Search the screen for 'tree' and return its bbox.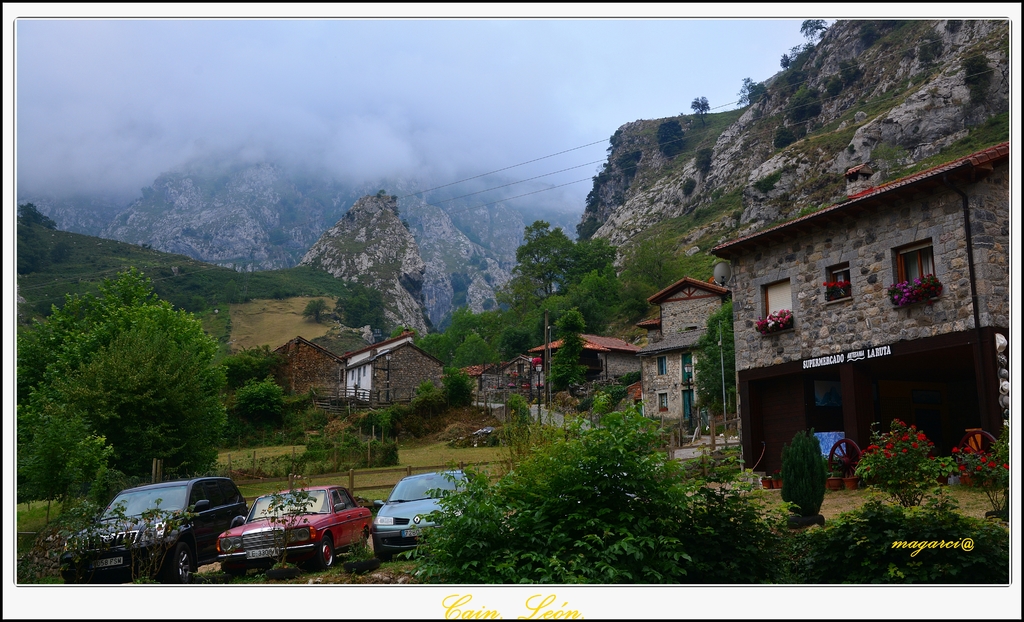
Found: <bbox>409, 378, 446, 419</bbox>.
